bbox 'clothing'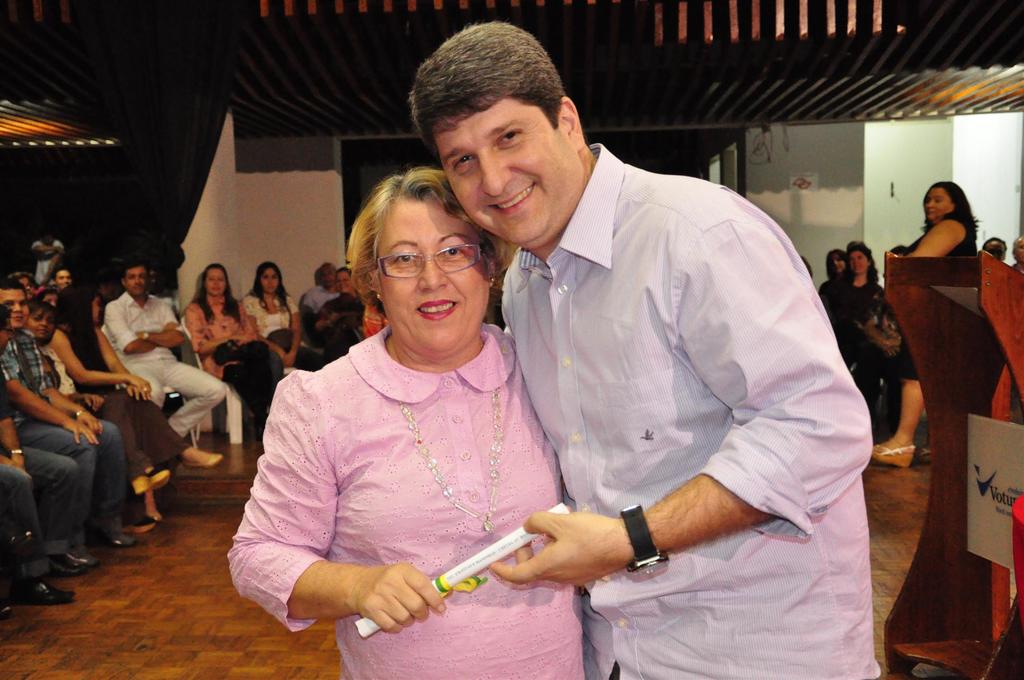
504 142 877 679
